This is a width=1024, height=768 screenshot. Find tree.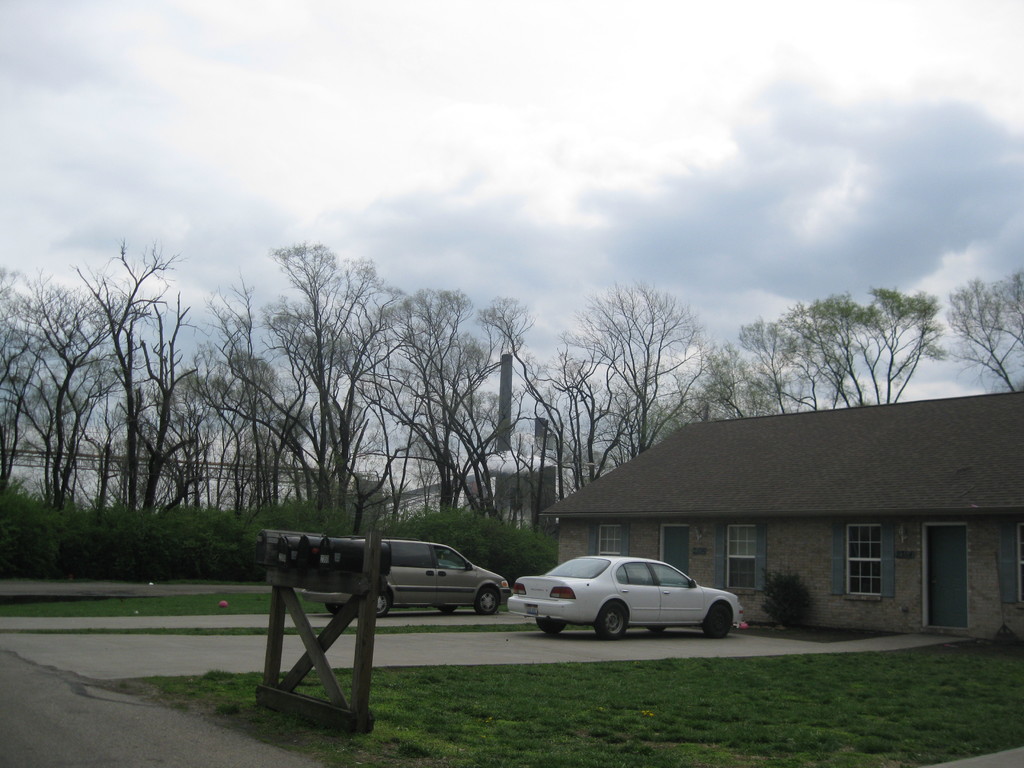
Bounding box: <box>788,289,936,408</box>.
